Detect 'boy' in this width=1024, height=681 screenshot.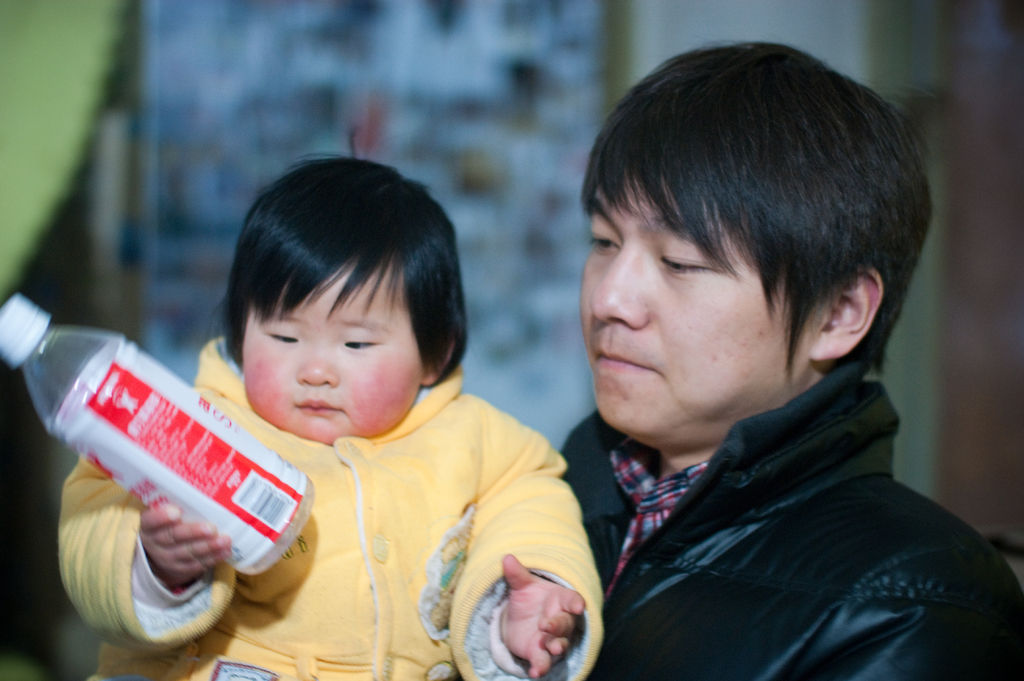
Detection: l=60, t=157, r=598, b=680.
